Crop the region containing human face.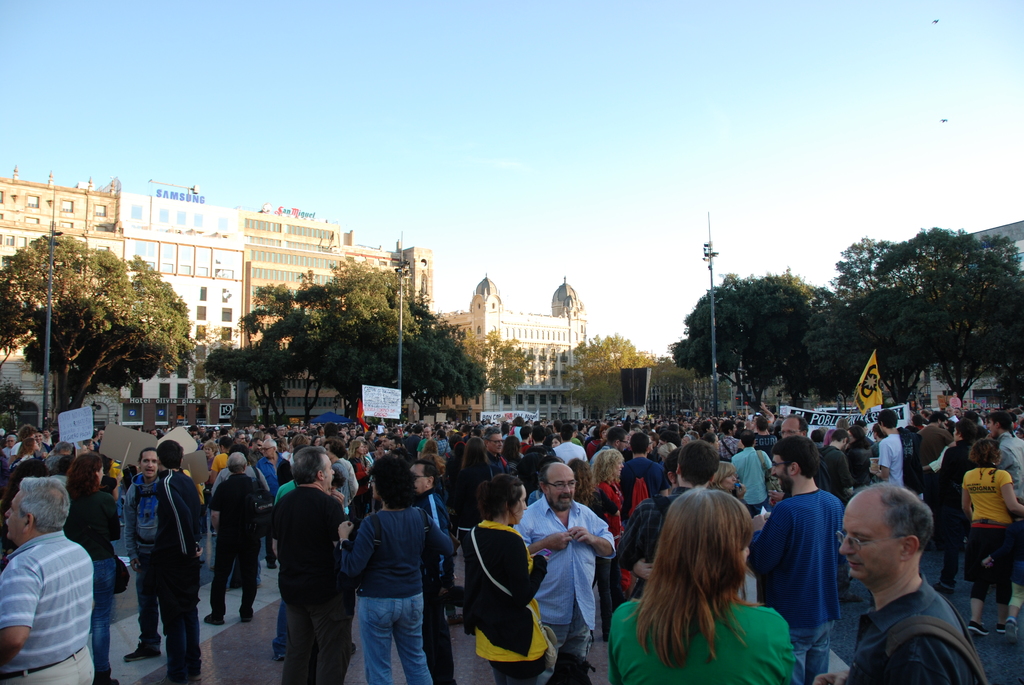
Crop region: crop(550, 469, 576, 510).
